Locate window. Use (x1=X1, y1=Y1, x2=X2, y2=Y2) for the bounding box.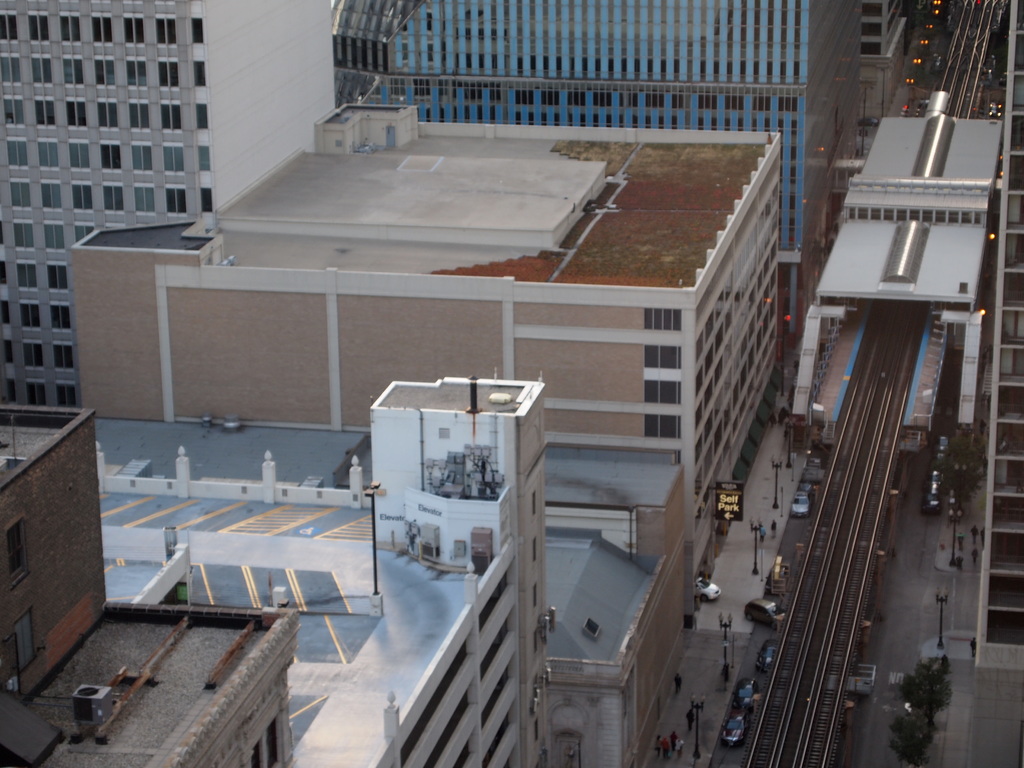
(x1=199, y1=186, x2=212, y2=213).
